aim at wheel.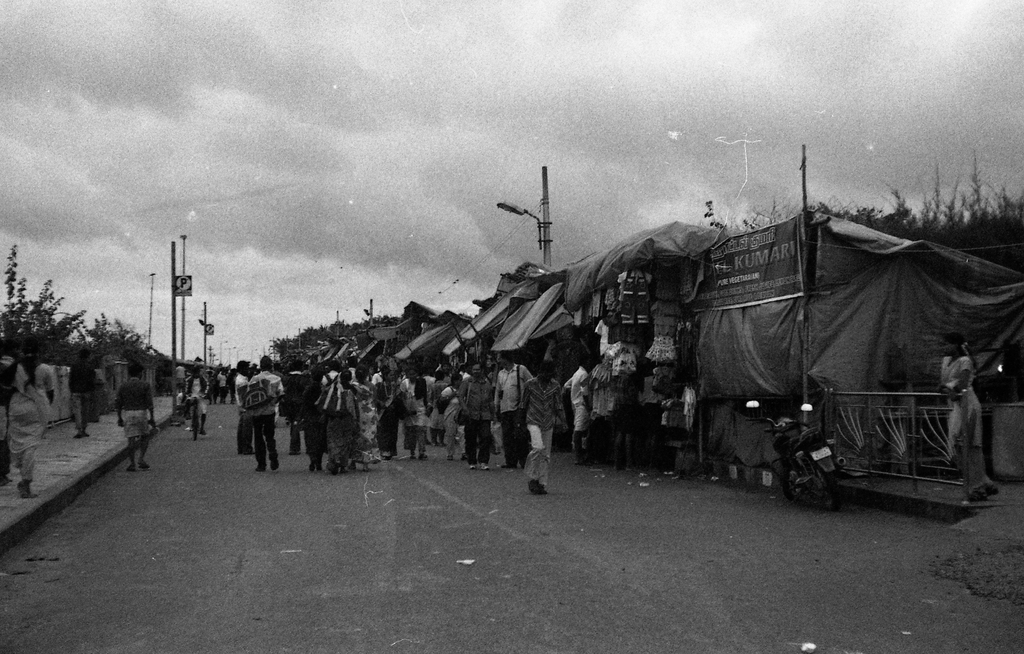
Aimed at 818, 471, 839, 512.
